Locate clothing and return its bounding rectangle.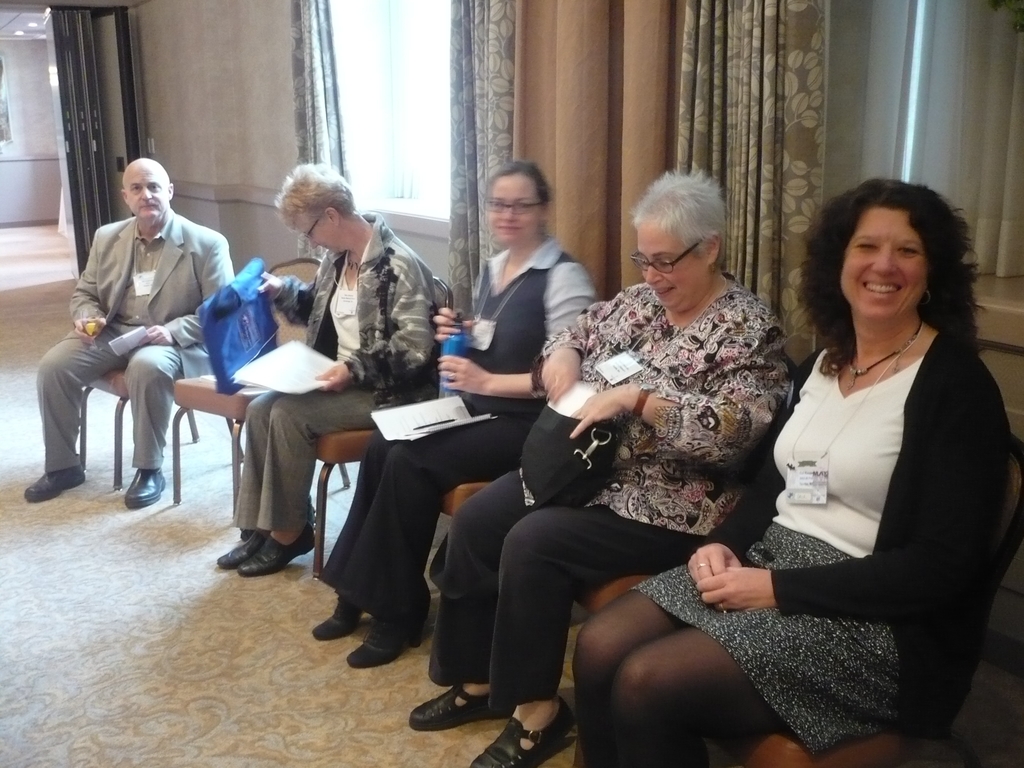
x1=436, y1=266, x2=803, y2=684.
